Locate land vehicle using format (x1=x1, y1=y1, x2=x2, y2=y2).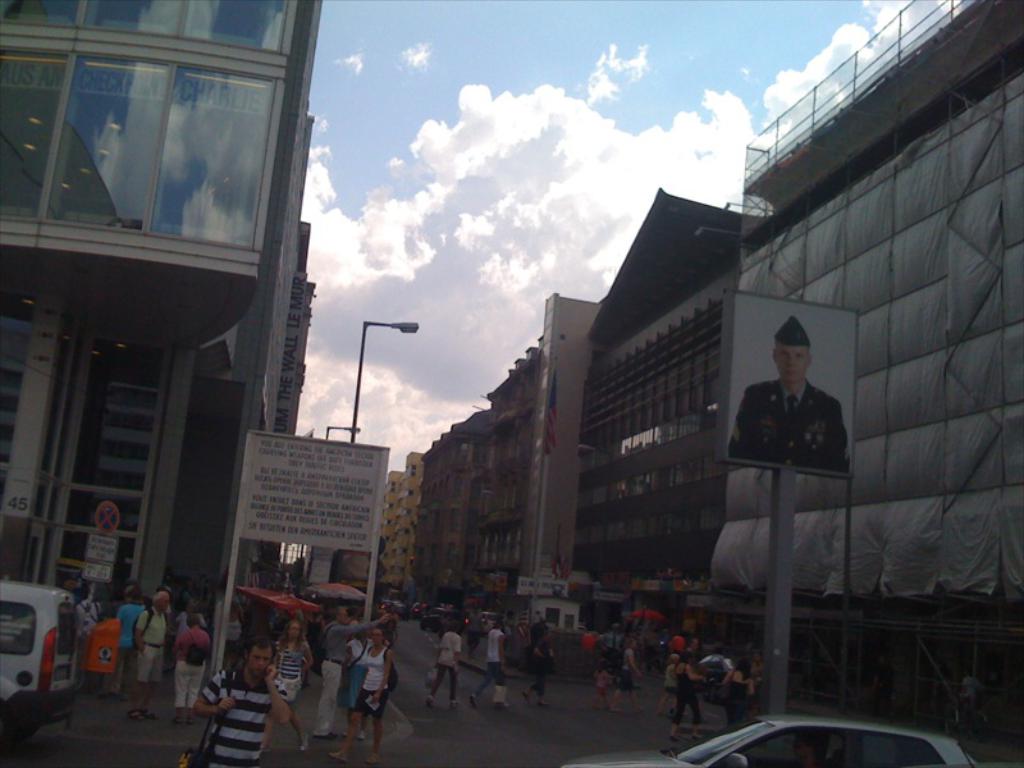
(x1=0, y1=576, x2=87, y2=717).
